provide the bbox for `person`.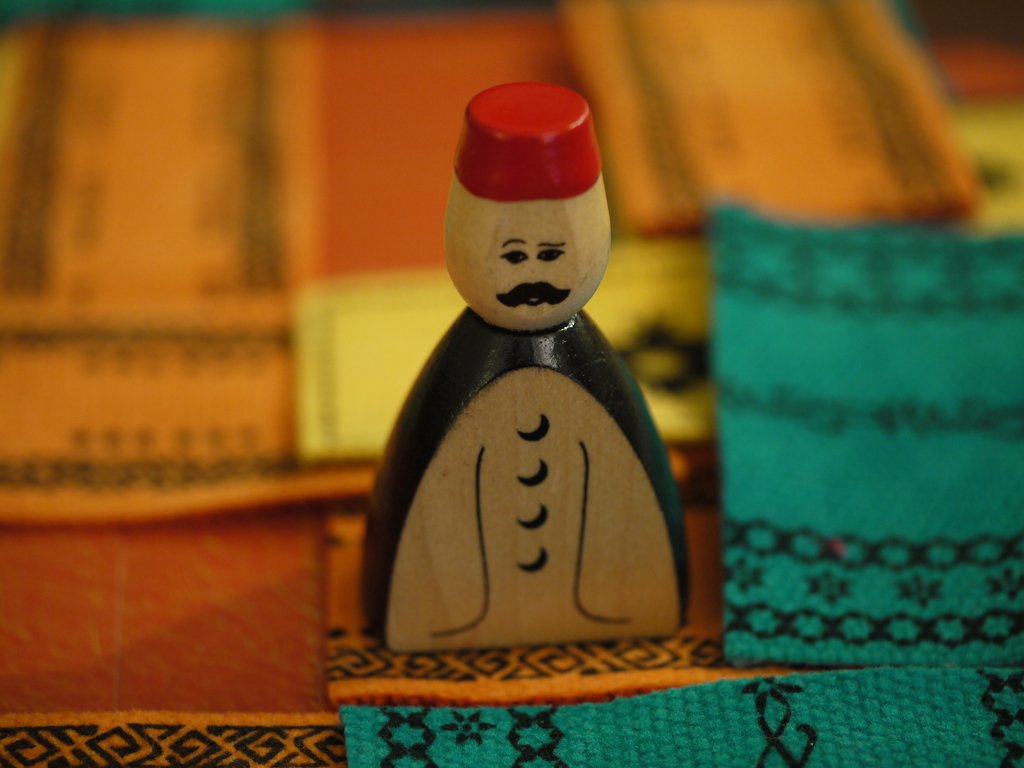
353/40/701/701.
